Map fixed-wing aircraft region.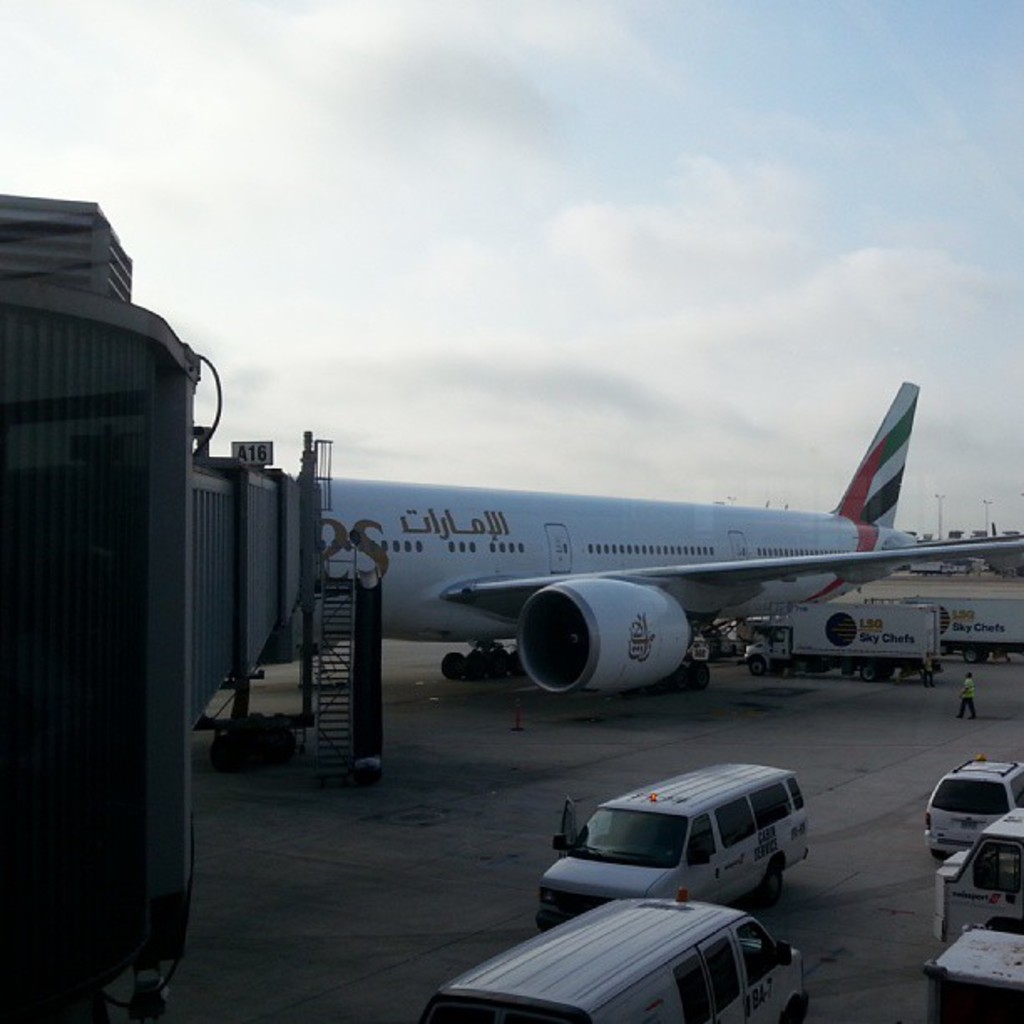
Mapped to (284,371,1022,718).
